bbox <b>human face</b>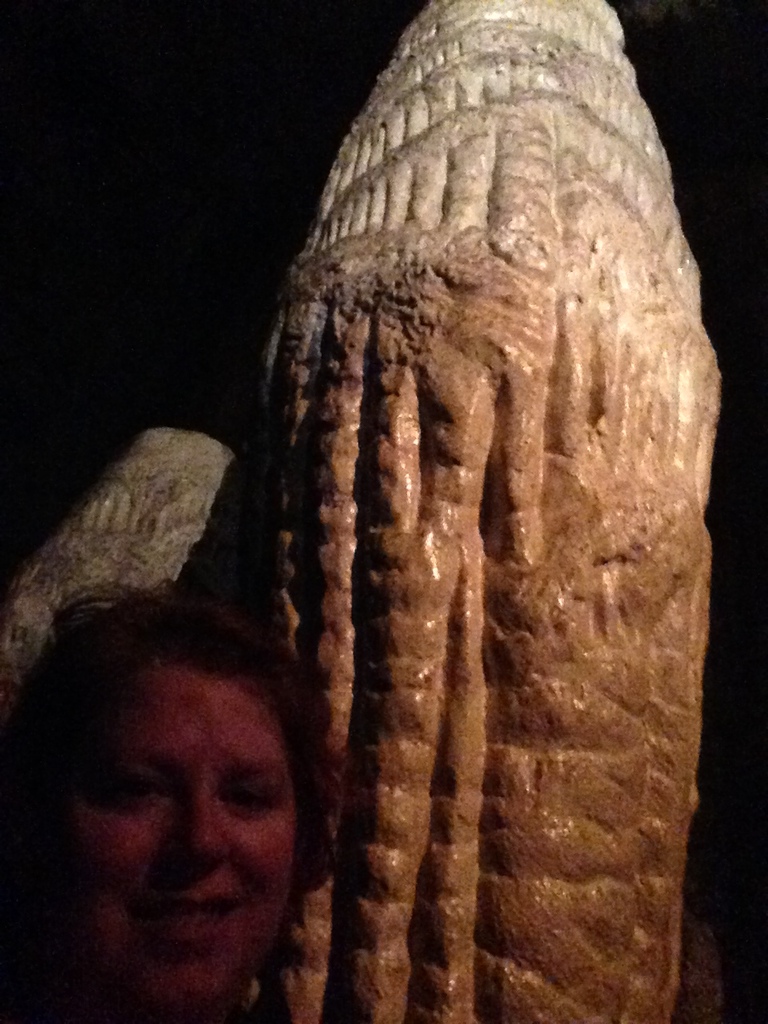
bbox=[44, 666, 299, 1023]
